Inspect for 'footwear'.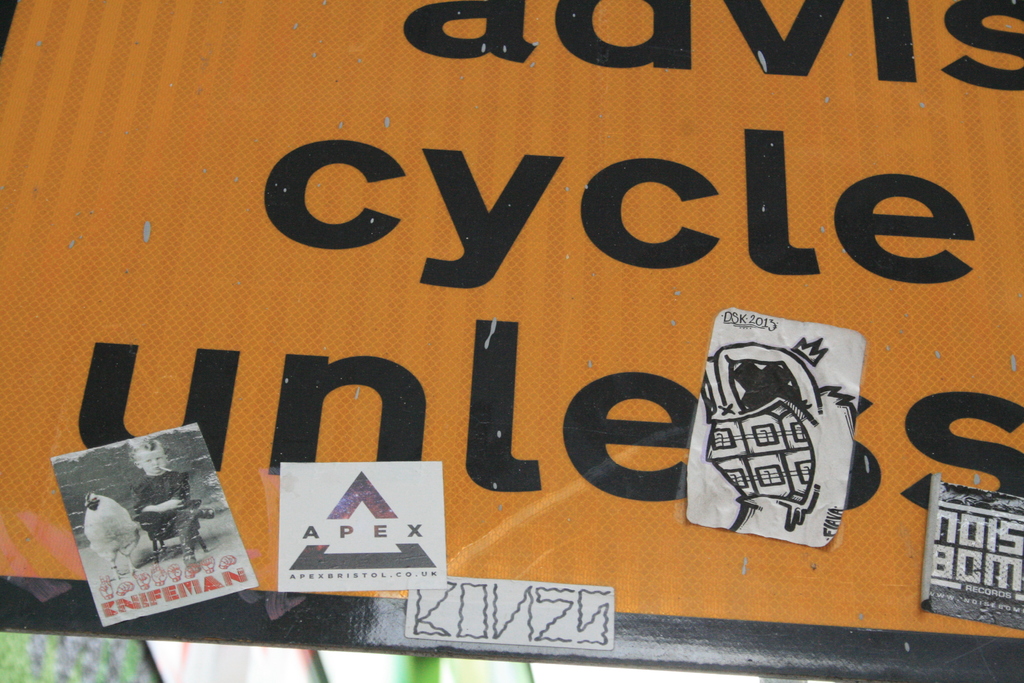
Inspection: box(200, 507, 214, 518).
